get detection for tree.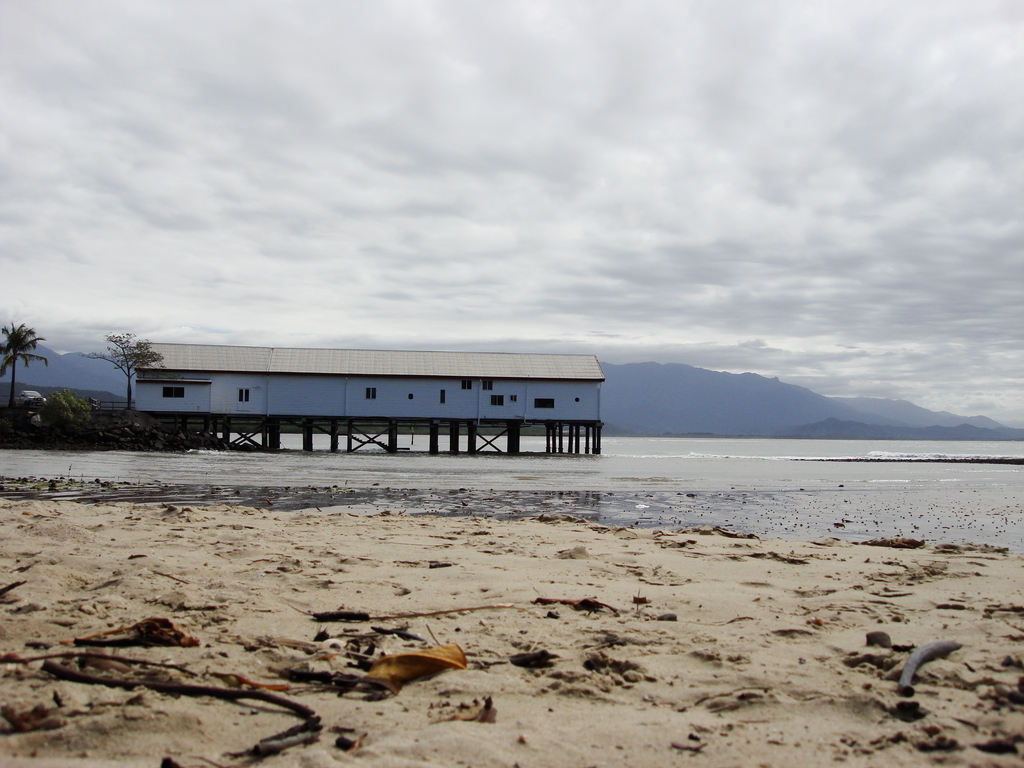
Detection: {"left": 0, "top": 322, "right": 49, "bottom": 413}.
